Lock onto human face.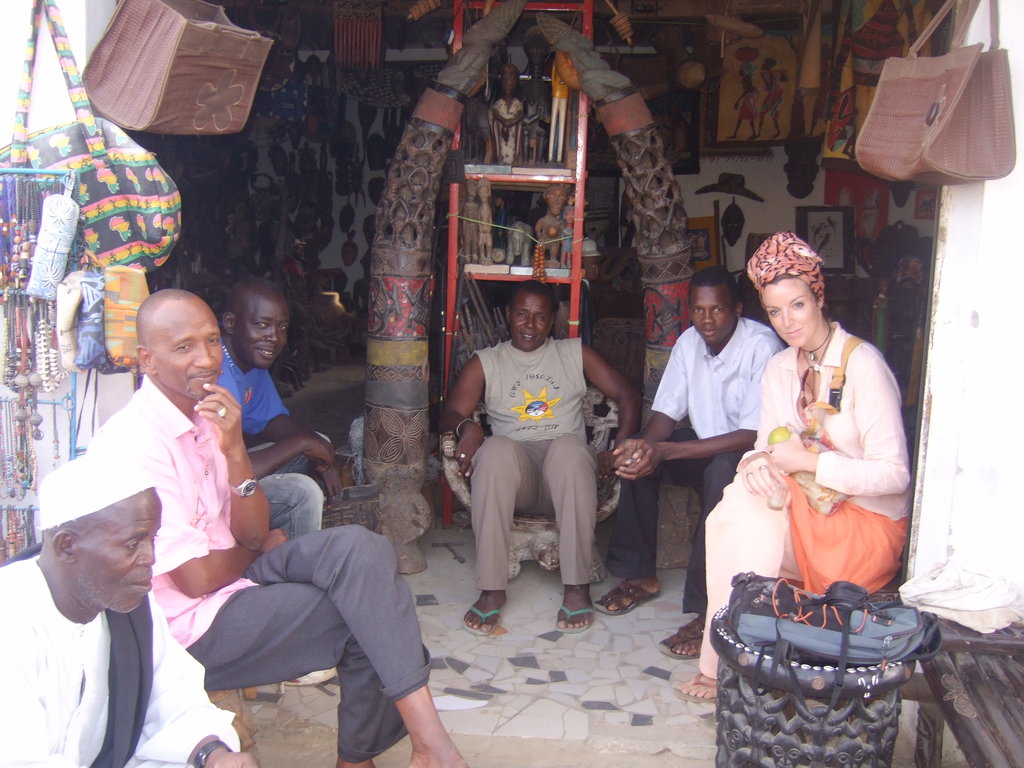
Locked: bbox(688, 287, 732, 346).
